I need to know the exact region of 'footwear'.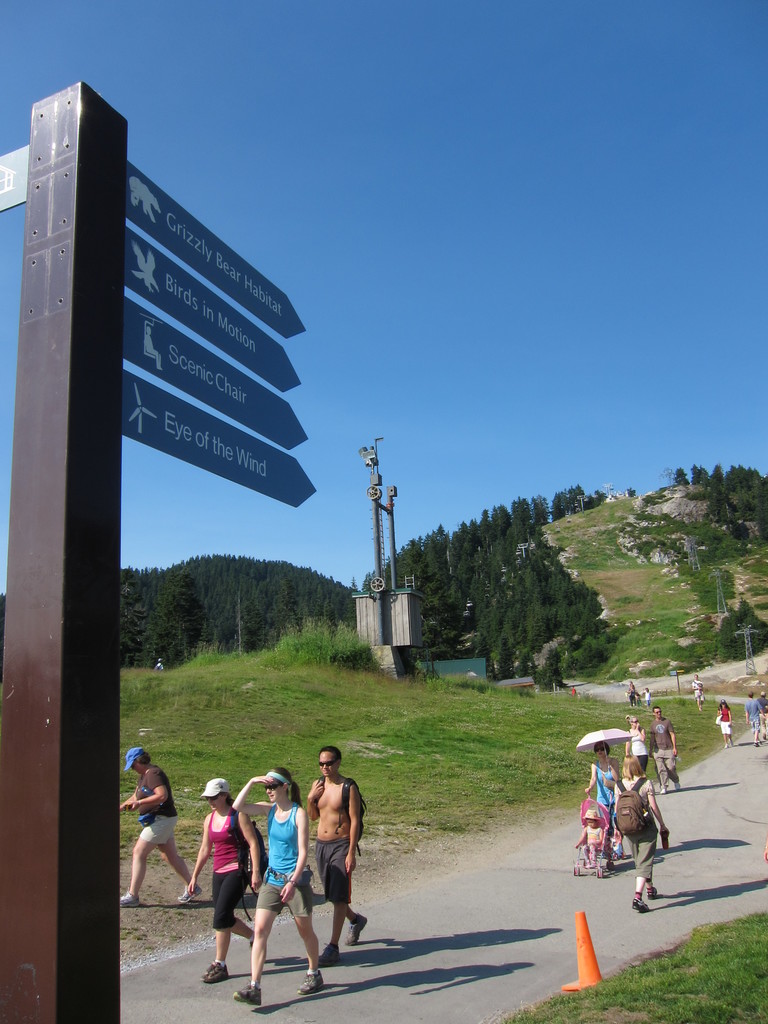
Region: 632,897,652,913.
